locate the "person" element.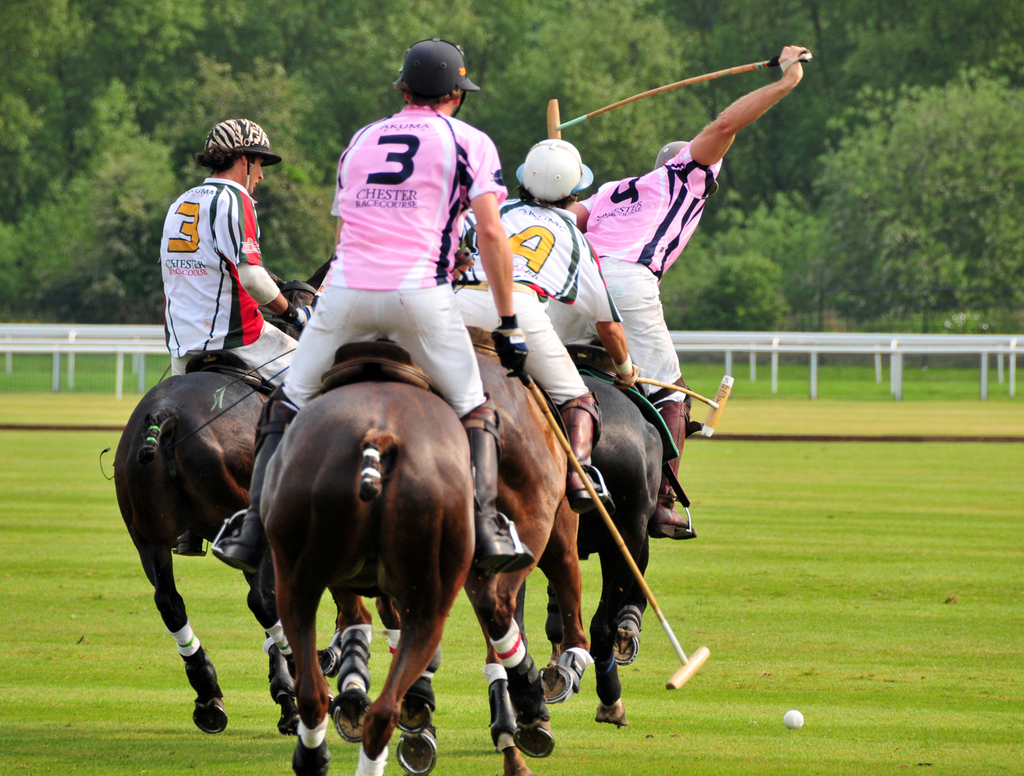
Element bbox: (566, 42, 808, 539).
